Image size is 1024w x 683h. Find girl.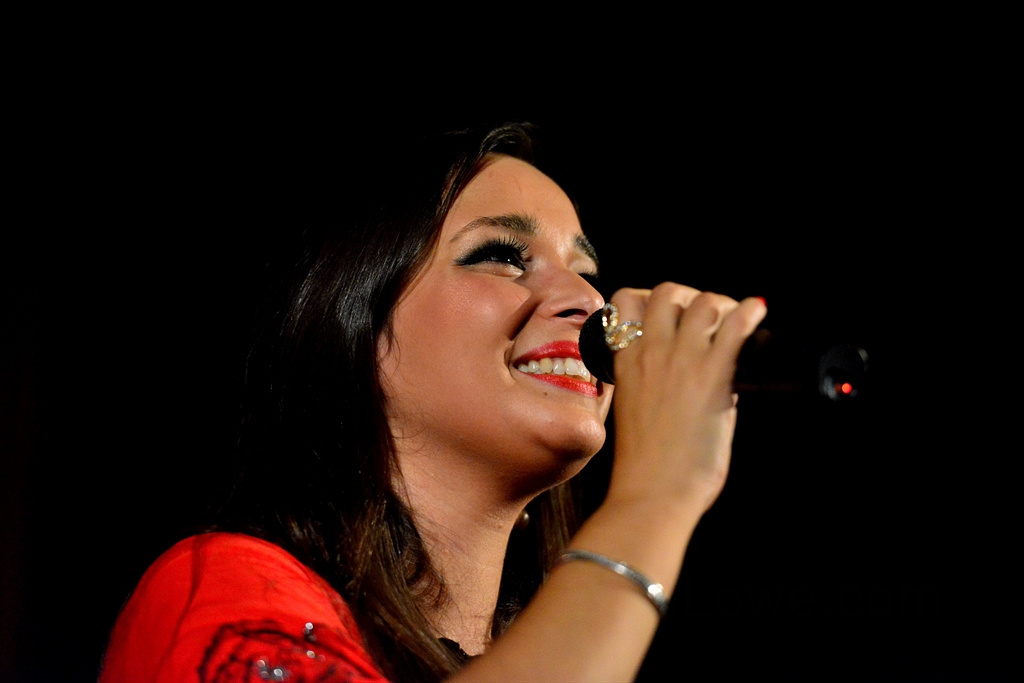
region(92, 125, 771, 682).
